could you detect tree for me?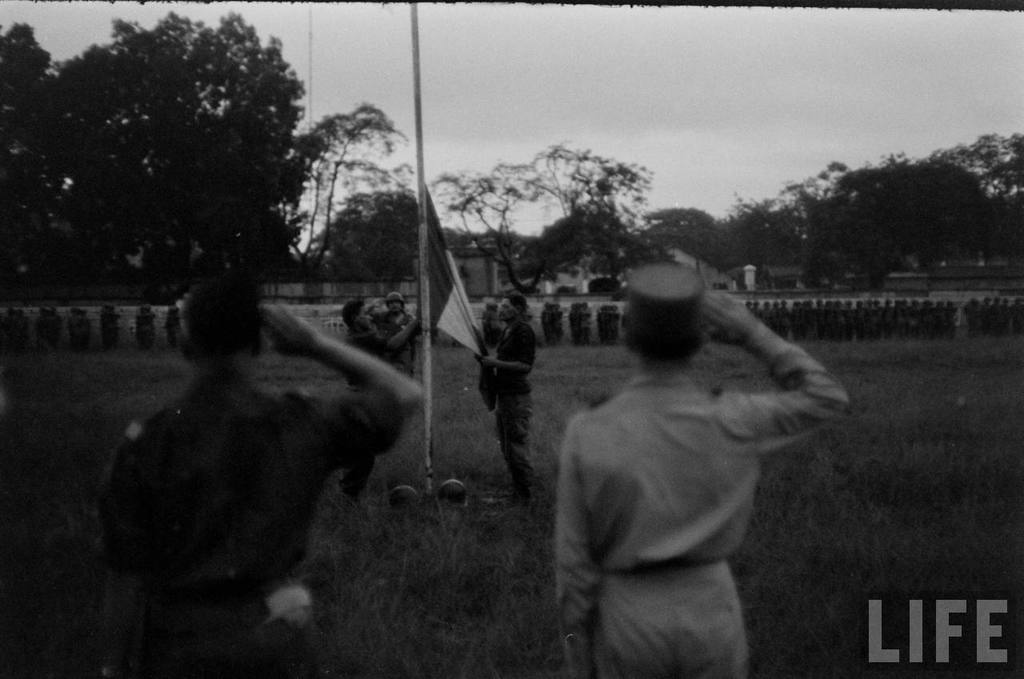
Detection result: [750, 127, 1020, 279].
